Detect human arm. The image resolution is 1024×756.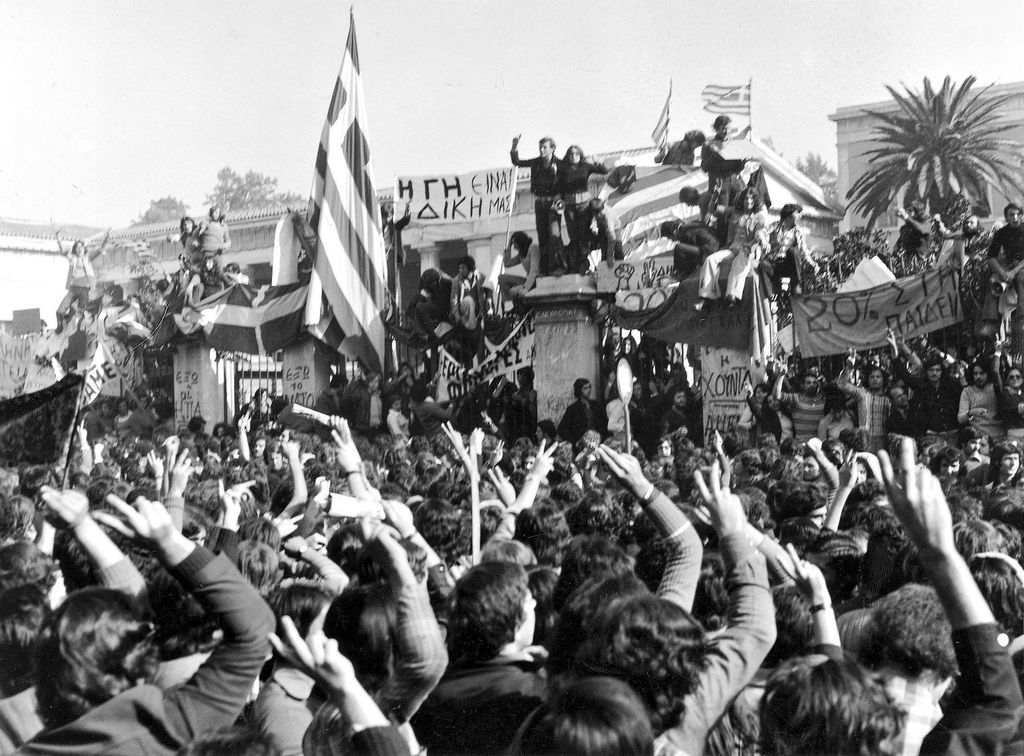
<box>268,613,413,755</box>.
